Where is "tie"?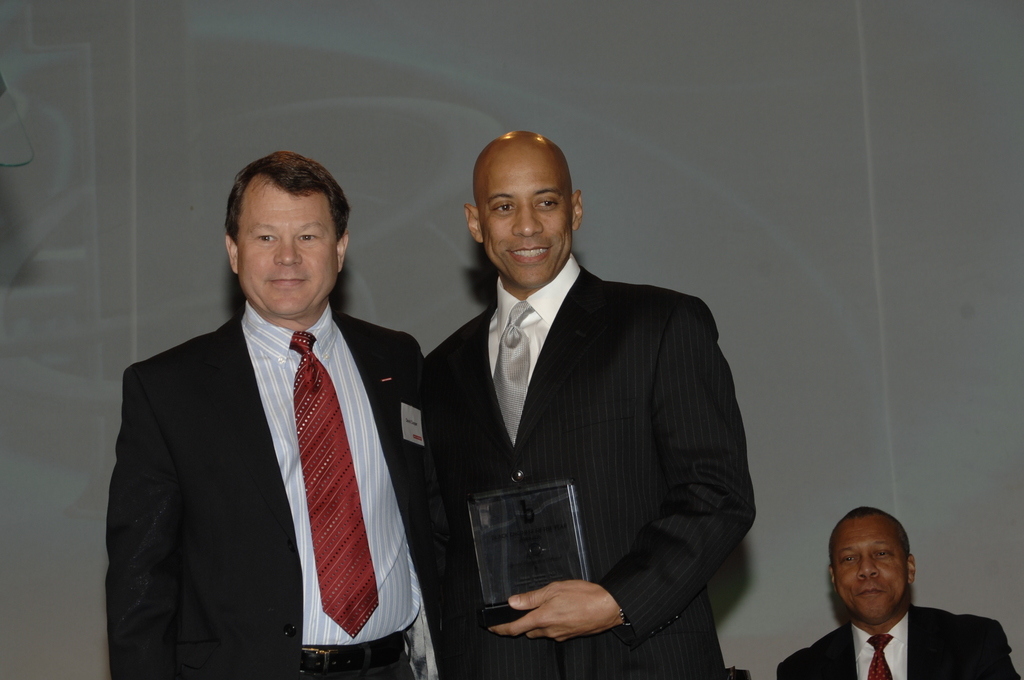
box=[491, 302, 537, 450].
